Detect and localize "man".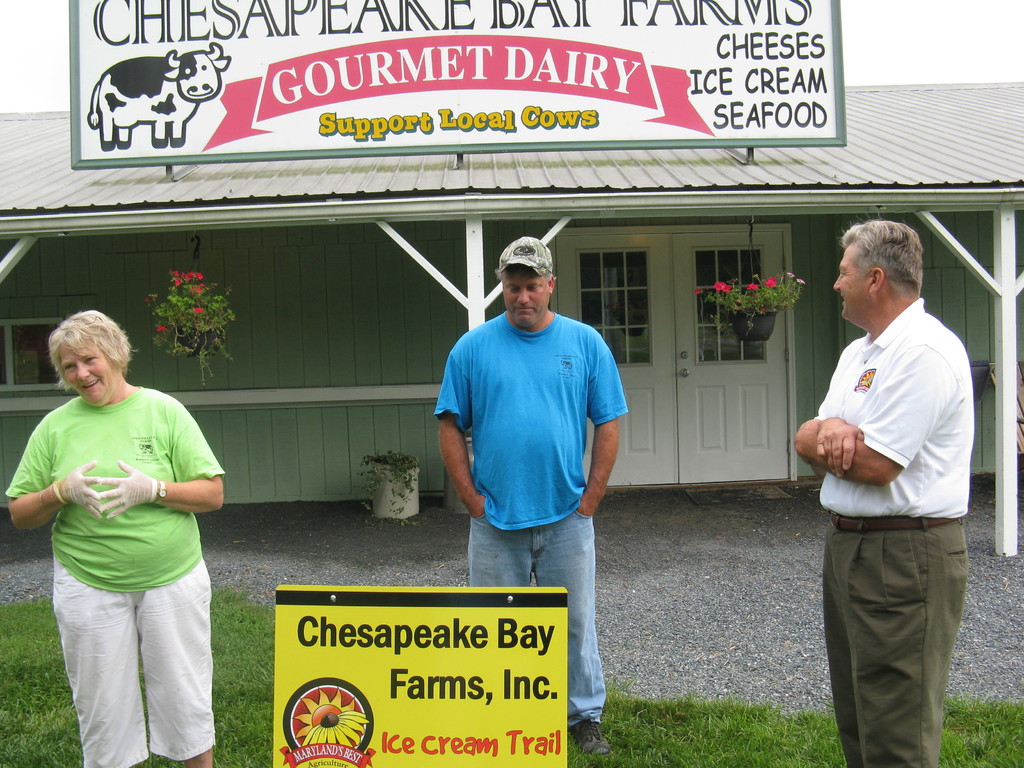
Localized at (790, 214, 981, 758).
